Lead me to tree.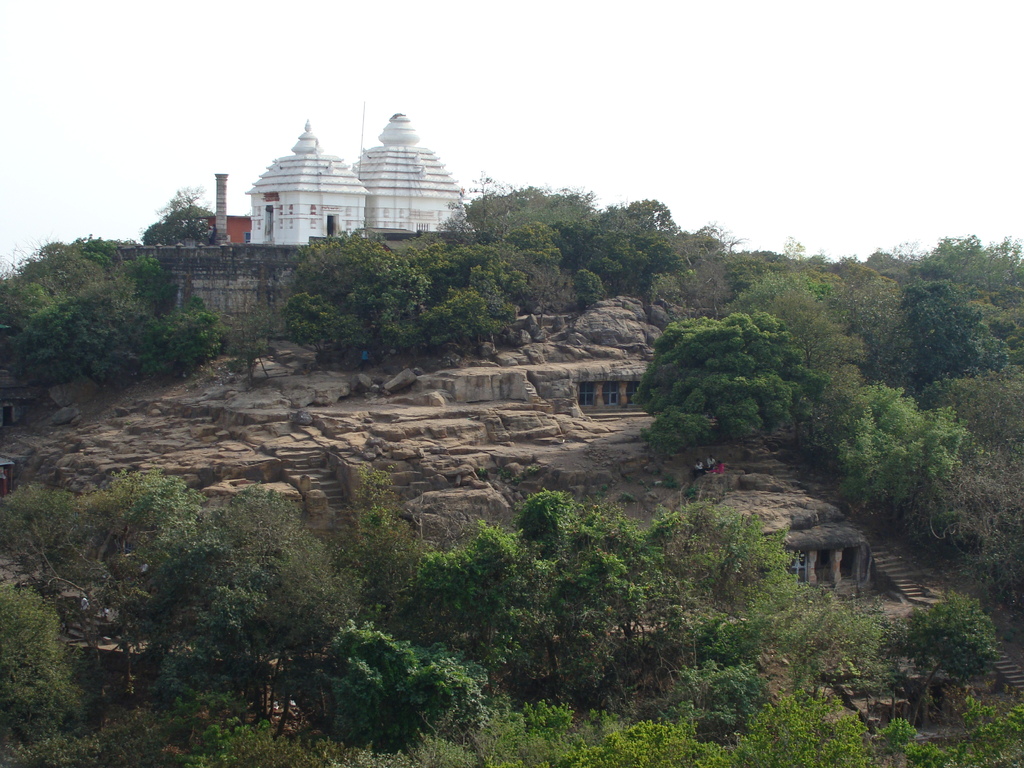
Lead to BBox(630, 296, 817, 456).
